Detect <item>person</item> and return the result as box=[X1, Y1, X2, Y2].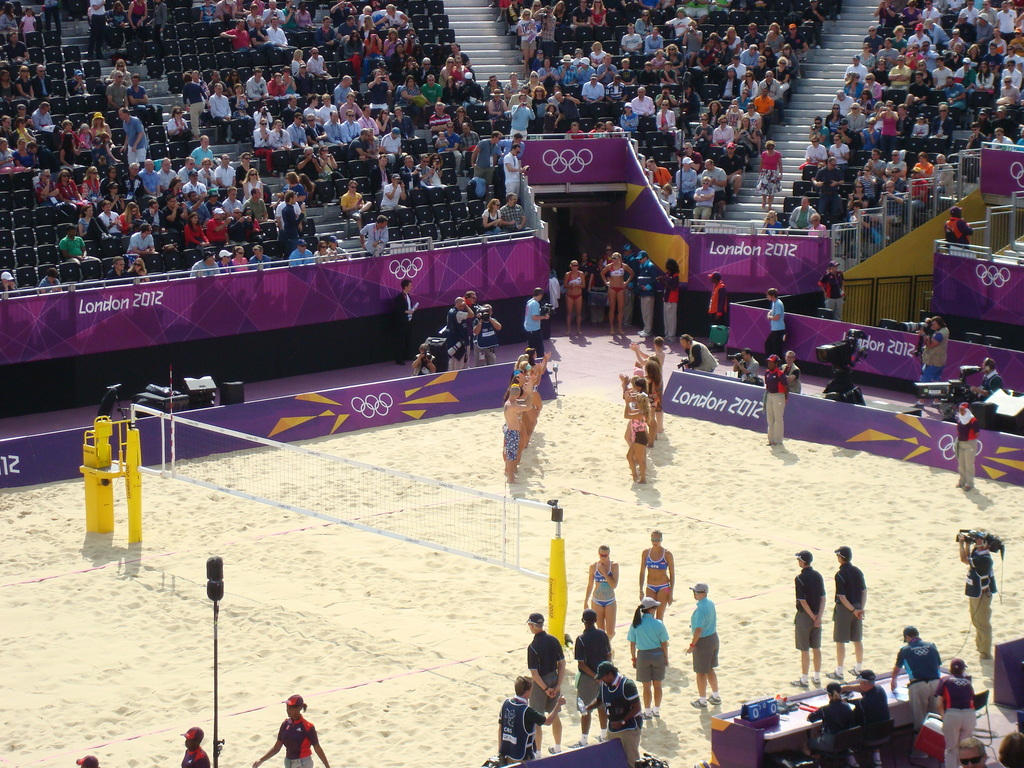
box=[851, 673, 882, 767].
